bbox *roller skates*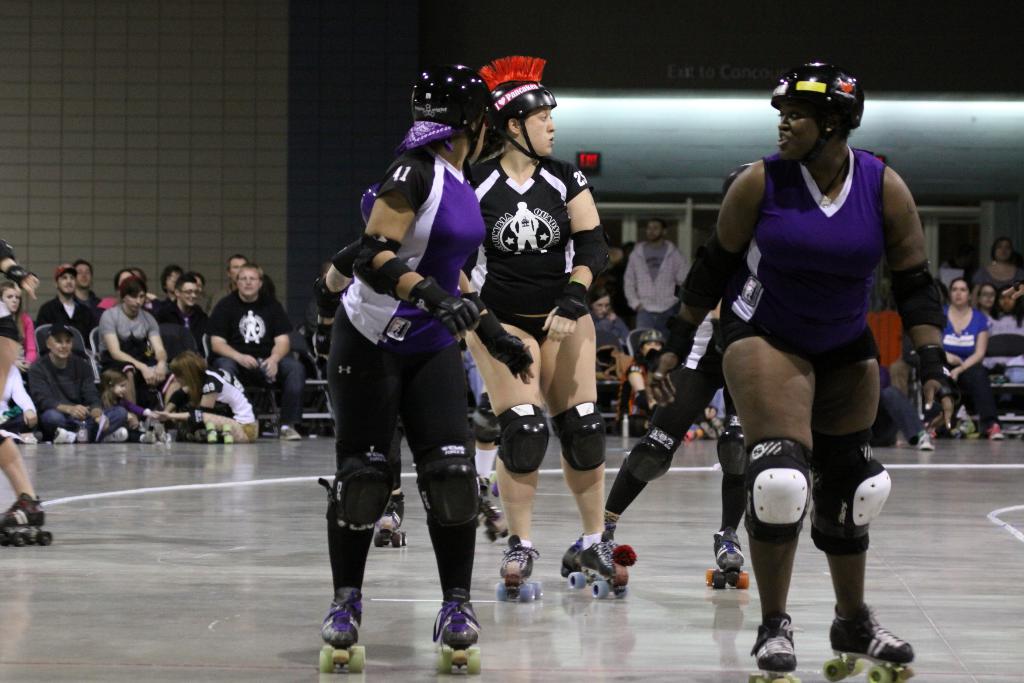
x1=317, y1=582, x2=369, y2=673
